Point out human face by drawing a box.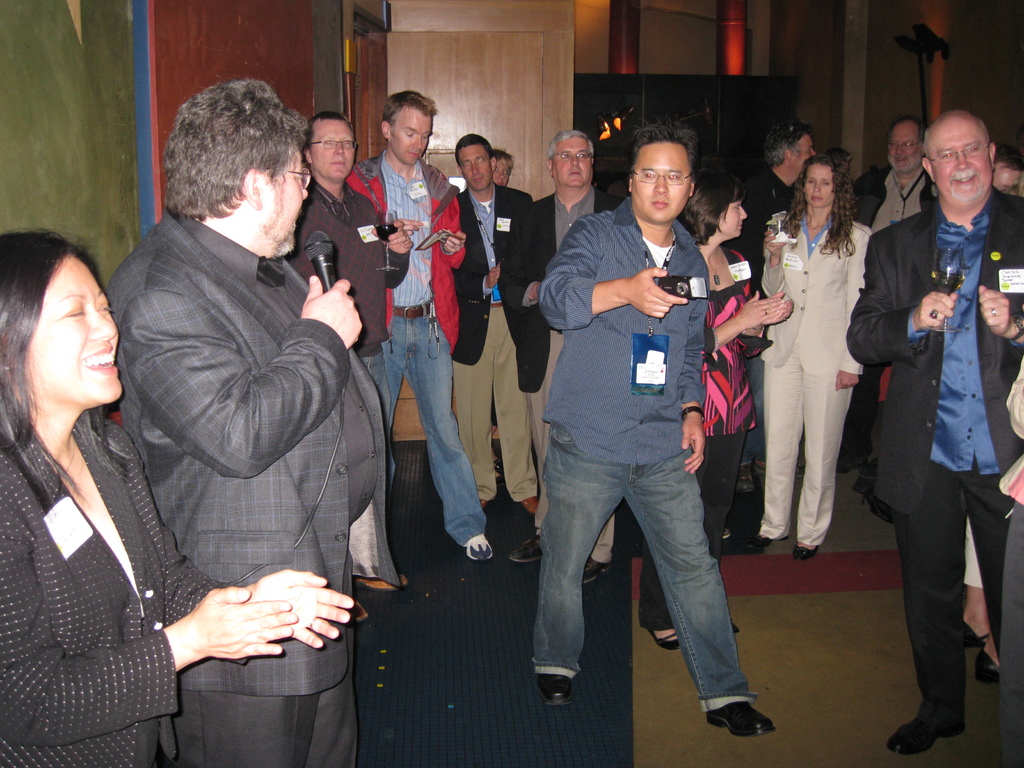
left=932, top=113, right=995, bottom=209.
